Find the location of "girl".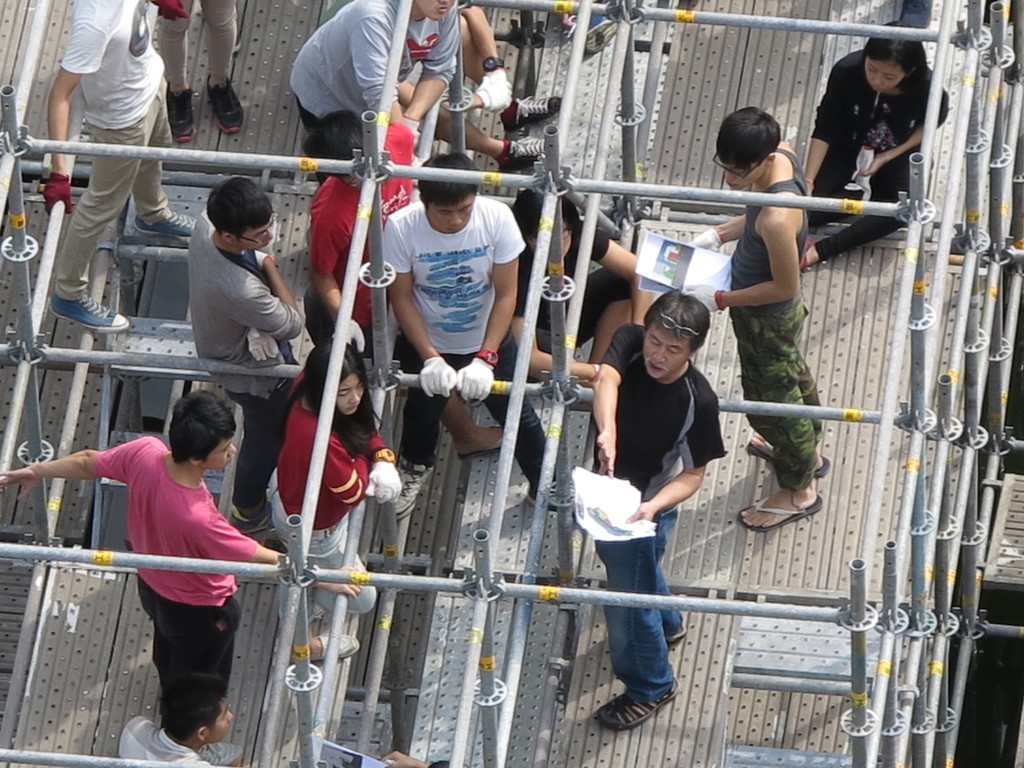
Location: x1=271, y1=331, x2=405, y2=669.
